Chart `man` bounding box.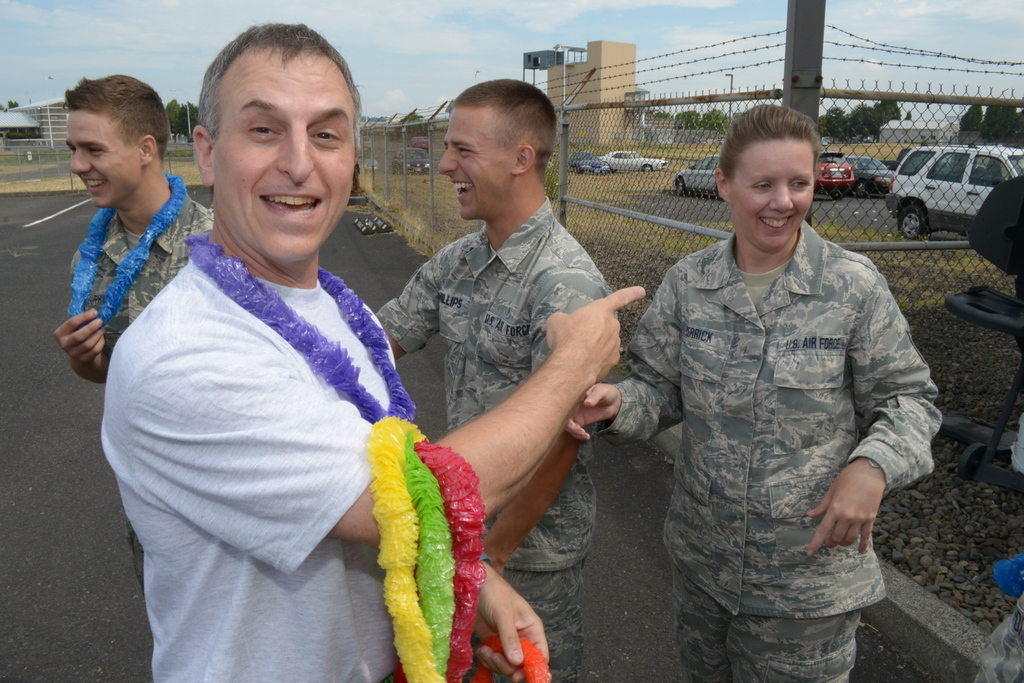
Charted: crop(372, 78, 613, 682).
